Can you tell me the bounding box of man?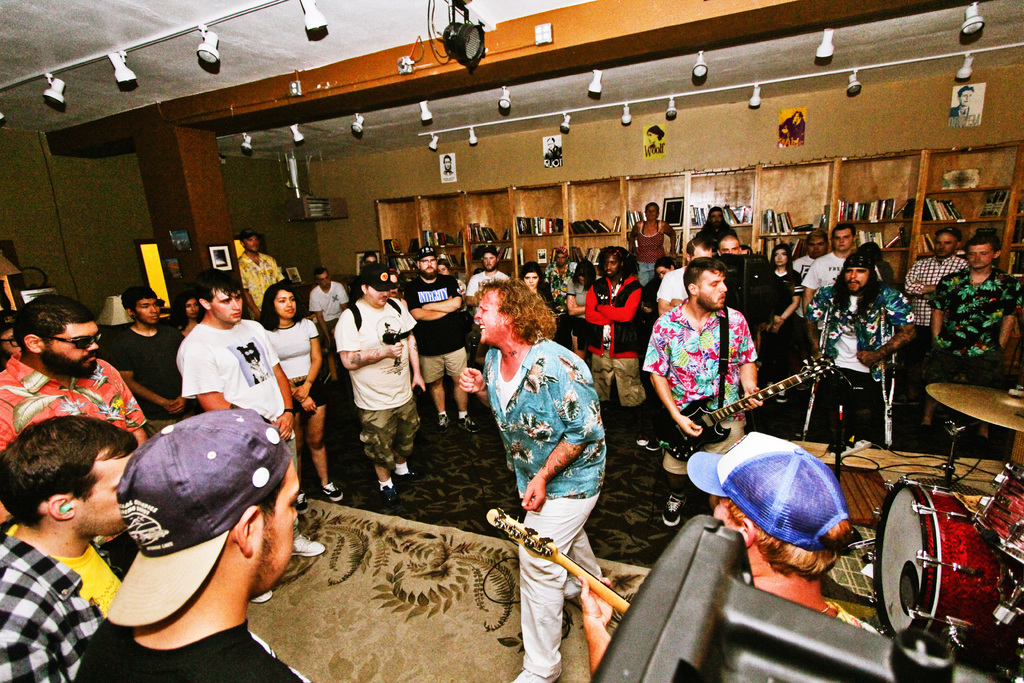
region(0, 306, 26, 367).
